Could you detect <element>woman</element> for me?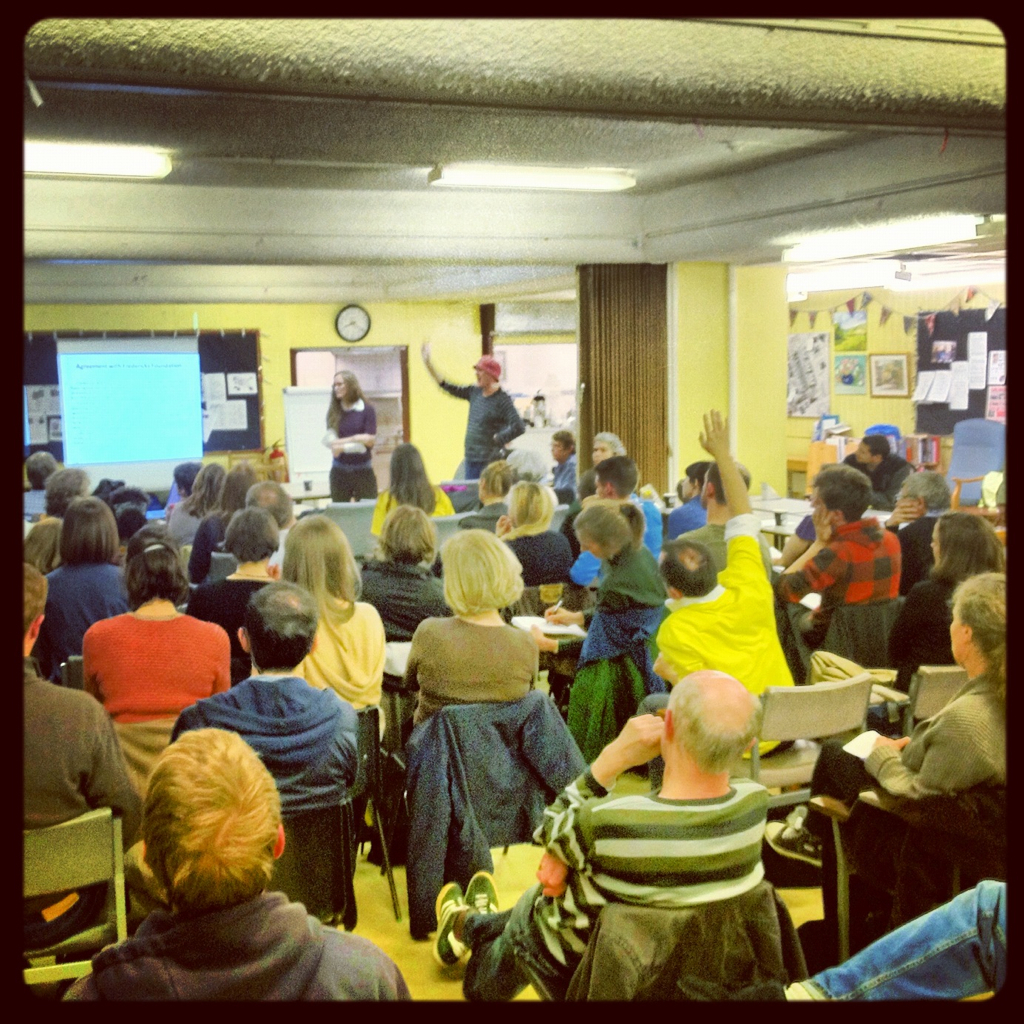
Detection result: [538, 499, 660, 630].
